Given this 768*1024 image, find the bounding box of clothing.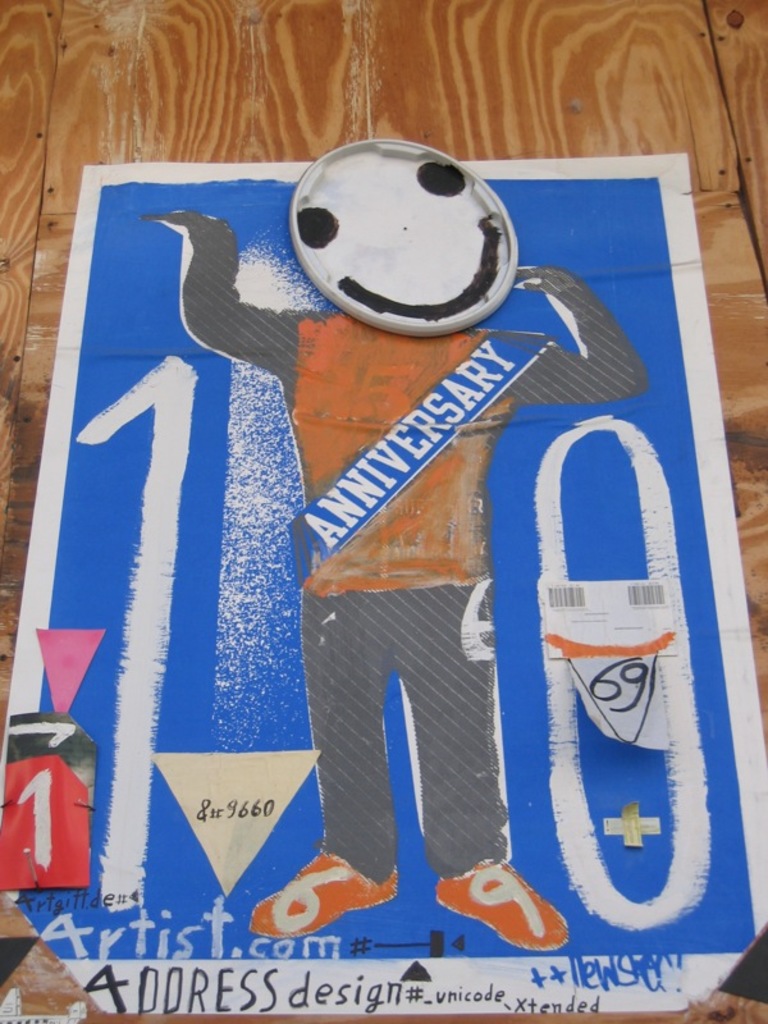
box(189, 211, 649, 856).
